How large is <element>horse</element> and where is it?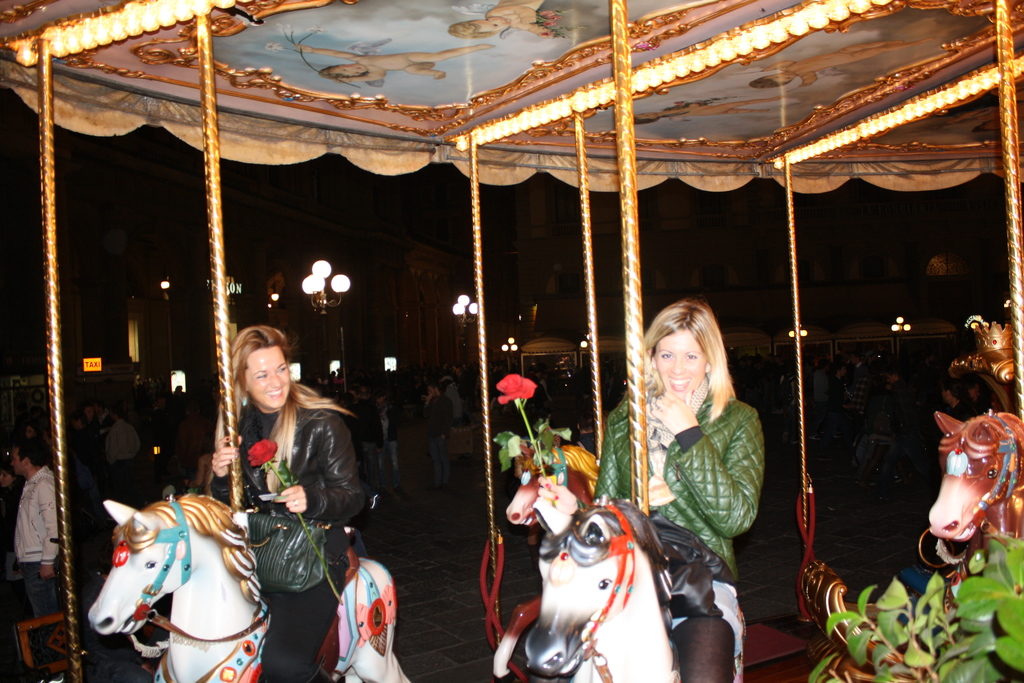
Bounding box: box(925, 406, 1020, 578).
